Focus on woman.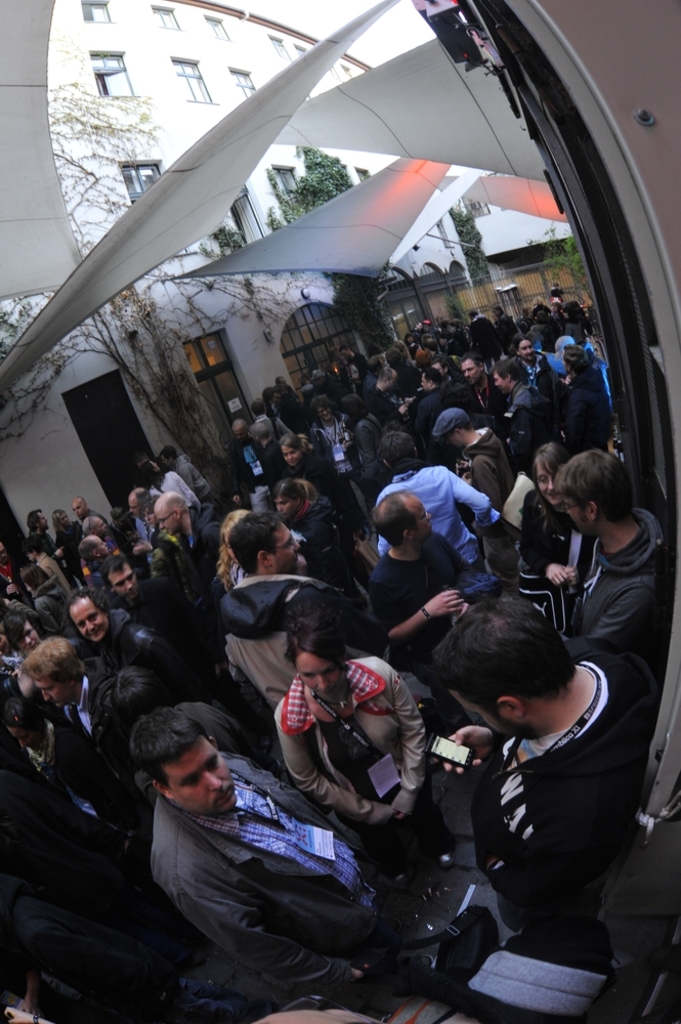
Focused at rect(521, 442, 601, 631).
